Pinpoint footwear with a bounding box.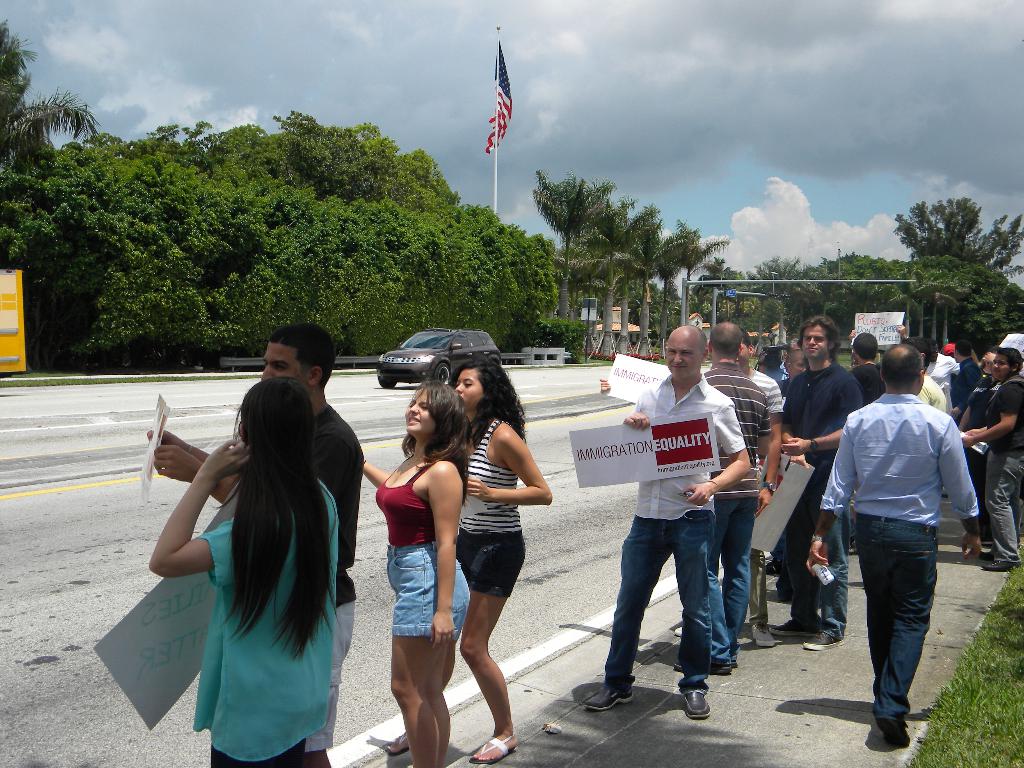
bbox=[877, 712, 912, 748].
